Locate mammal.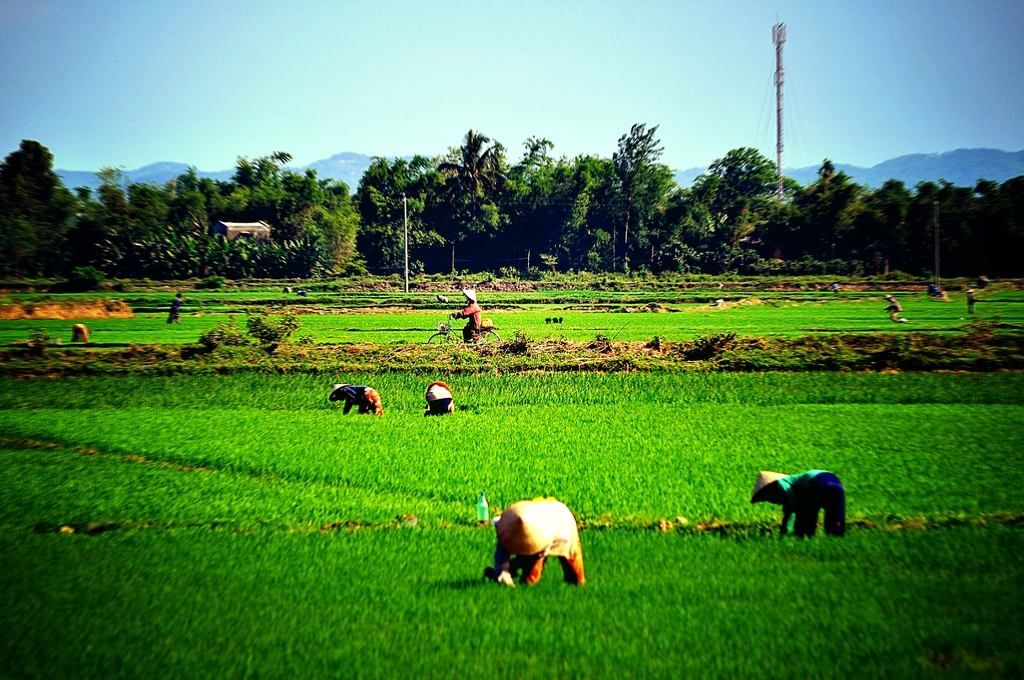
Bounding box: left=964, top=286, right=974, bottom=311.
